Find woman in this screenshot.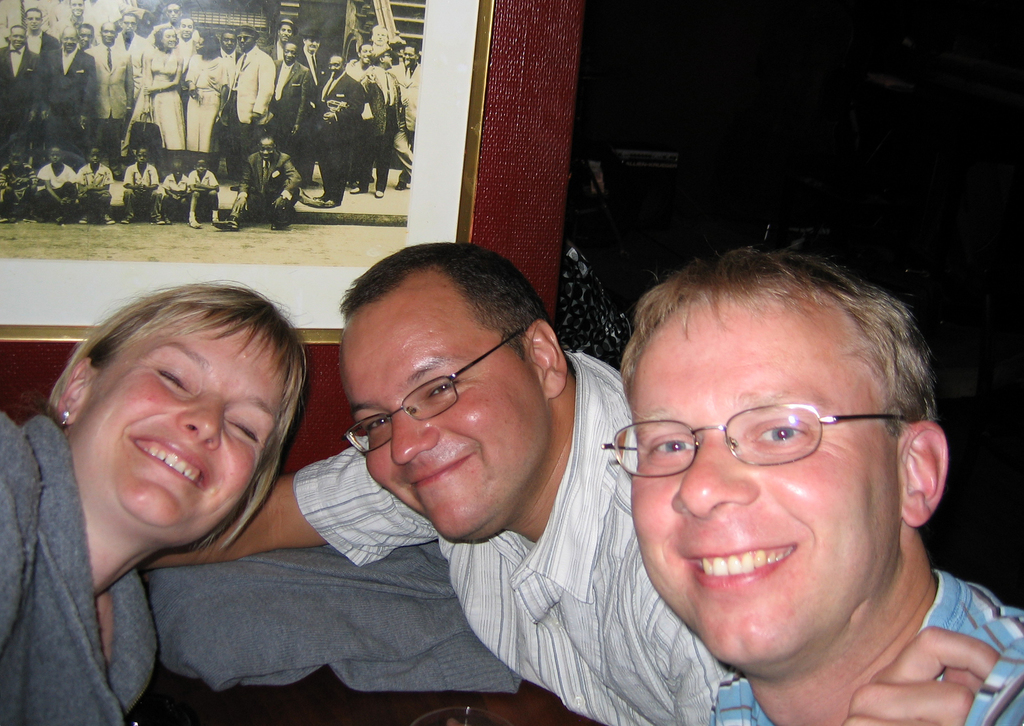
The bounding box for woman is (186, 33, 228, 154).
